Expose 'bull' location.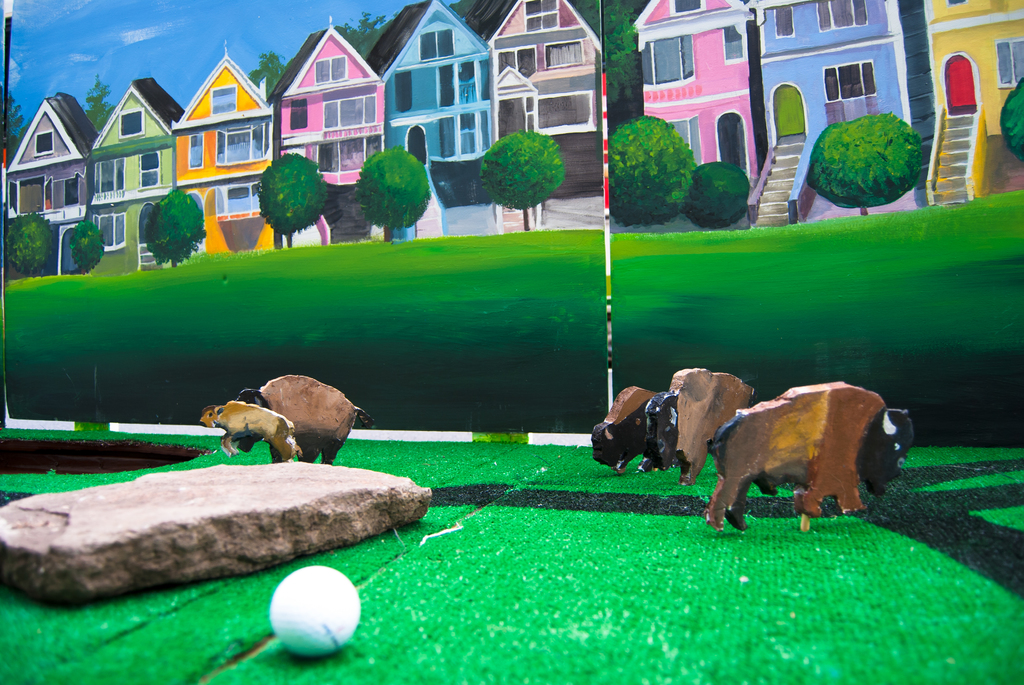
Exposed at bbox(701, 378, 915, 522).
